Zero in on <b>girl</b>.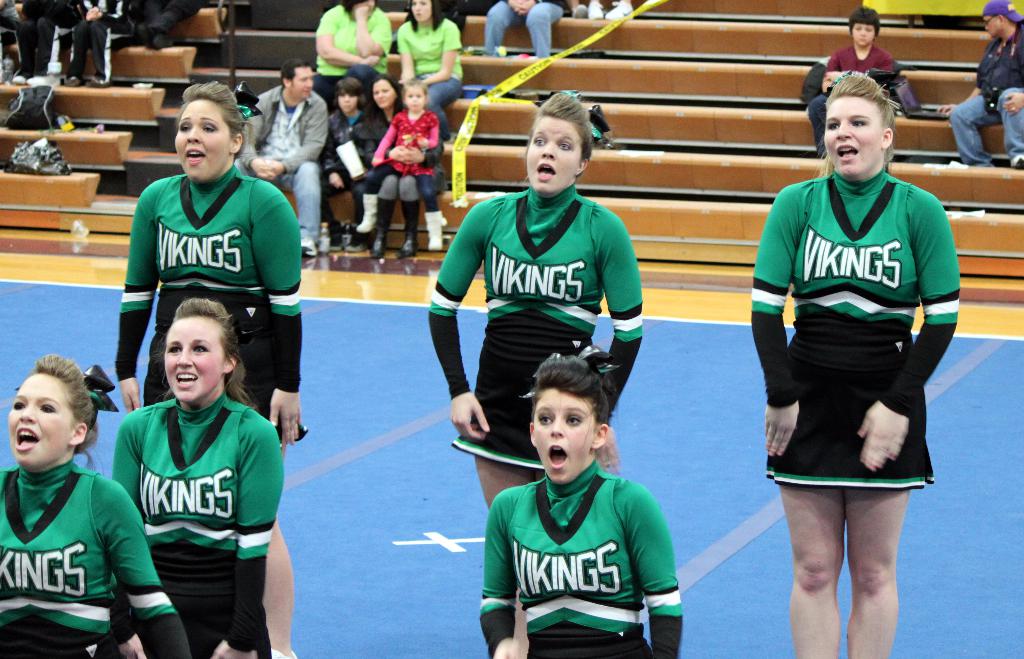
Zeroed in: Rect(114, 294, 282, 658).
